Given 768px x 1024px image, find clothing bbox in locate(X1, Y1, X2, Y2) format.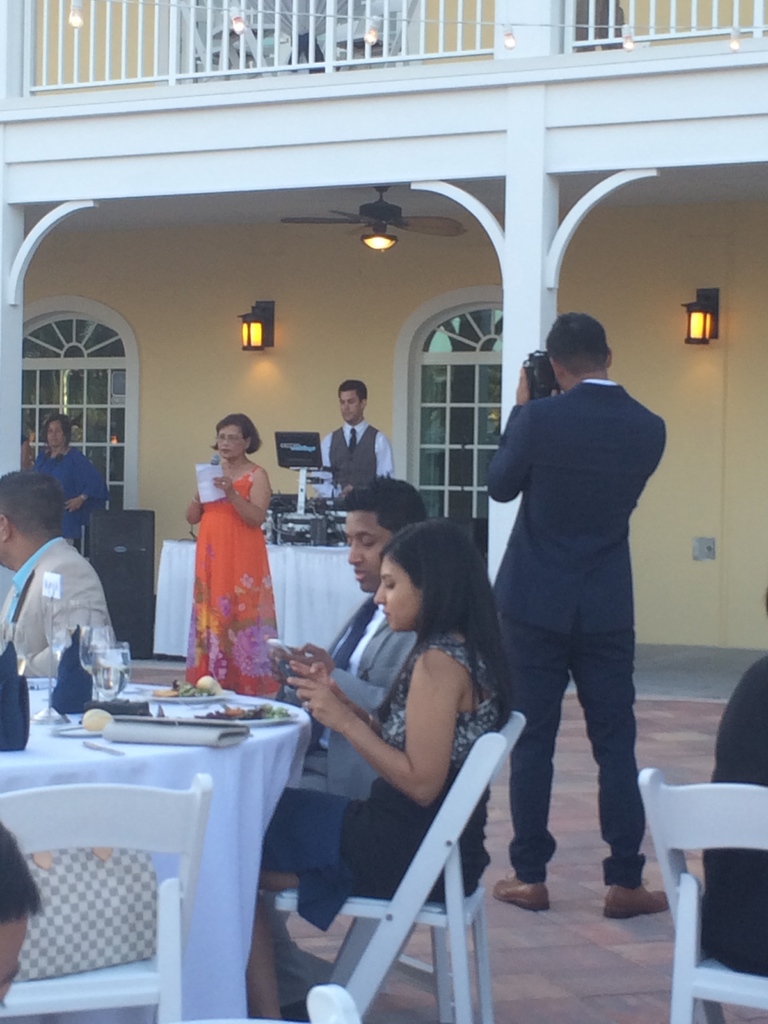
locate(173, 447, 278, 669).
